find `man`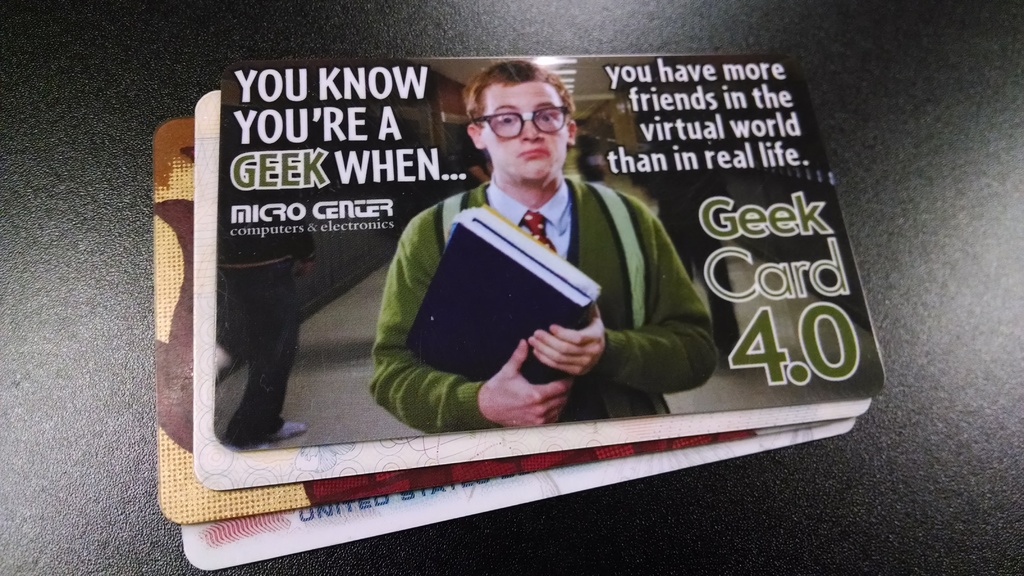
<region>346, 83, 726, 433</region>
